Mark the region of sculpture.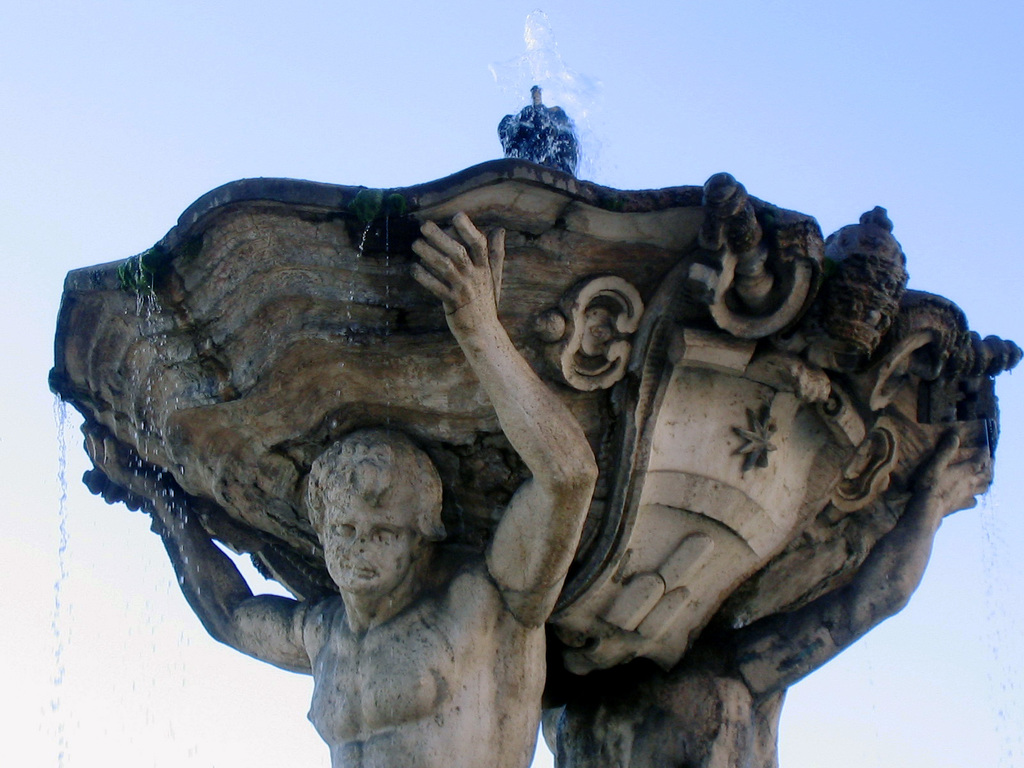
Region: {"x1": 47, "y1": 83, "x2": 1023, "y2": 767}.
